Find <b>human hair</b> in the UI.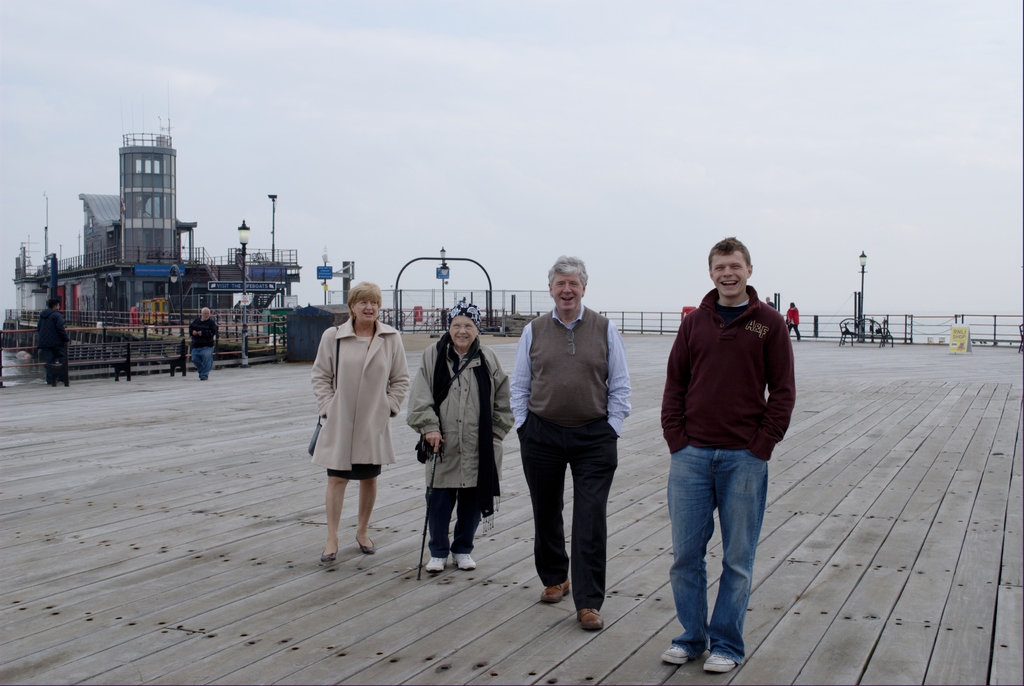
UI element at {"x1": 543, "y1": 252, "x2": 585, "y2": 290}.
